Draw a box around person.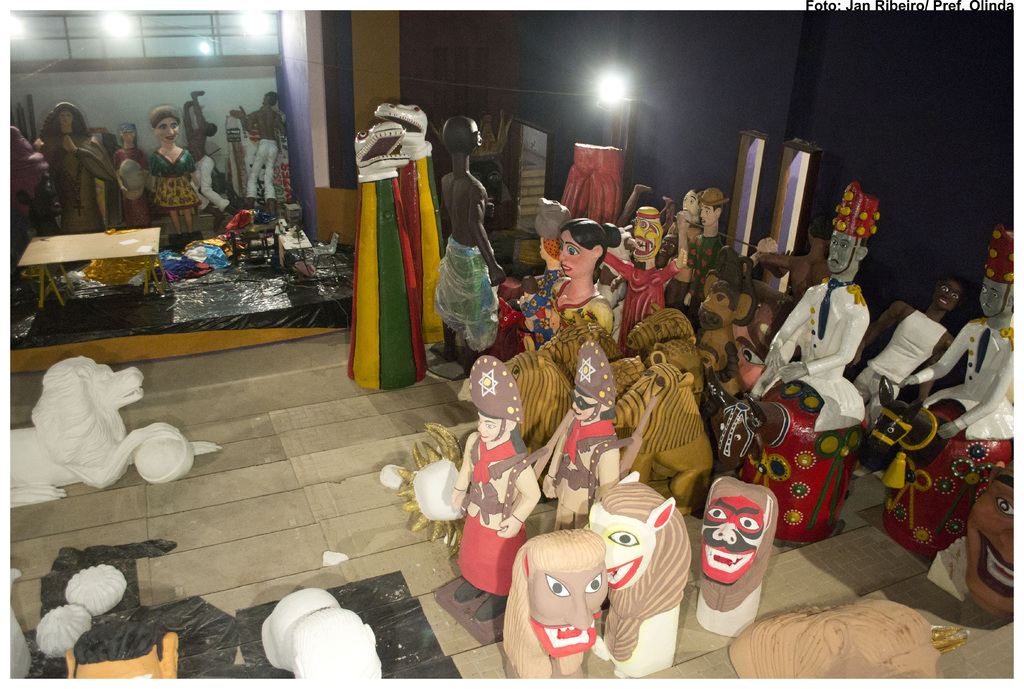
box=[907, 231, 1020, 451].
